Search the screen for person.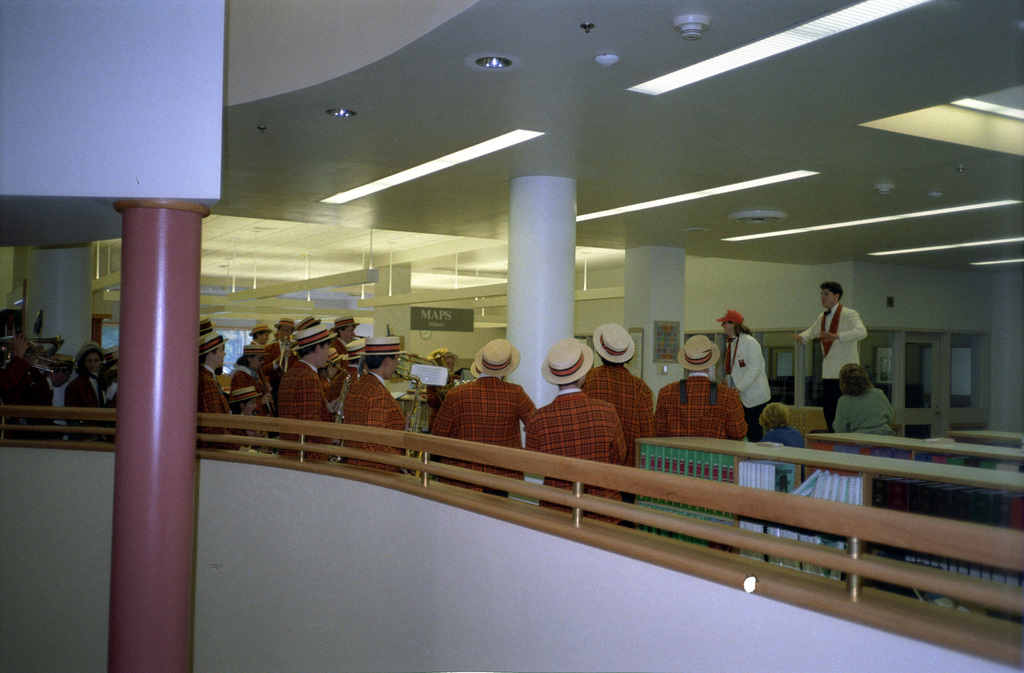
Found at 425, 345, 459, 407.
